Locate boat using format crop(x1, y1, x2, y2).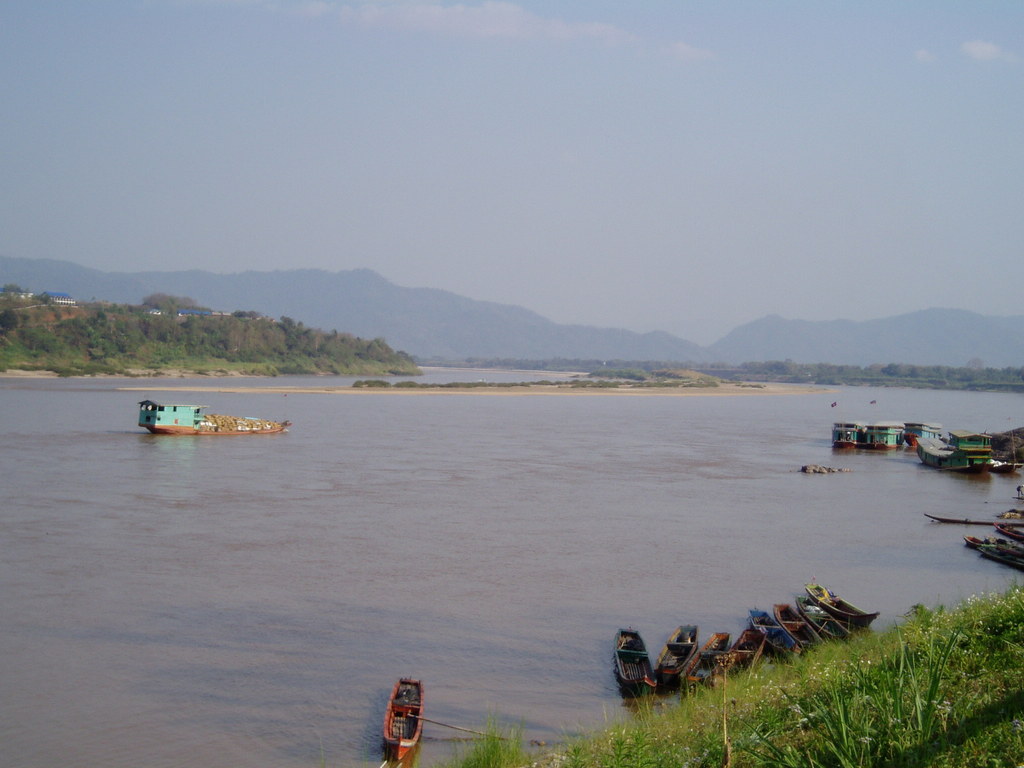
crop(380, 676, 429, 763).
